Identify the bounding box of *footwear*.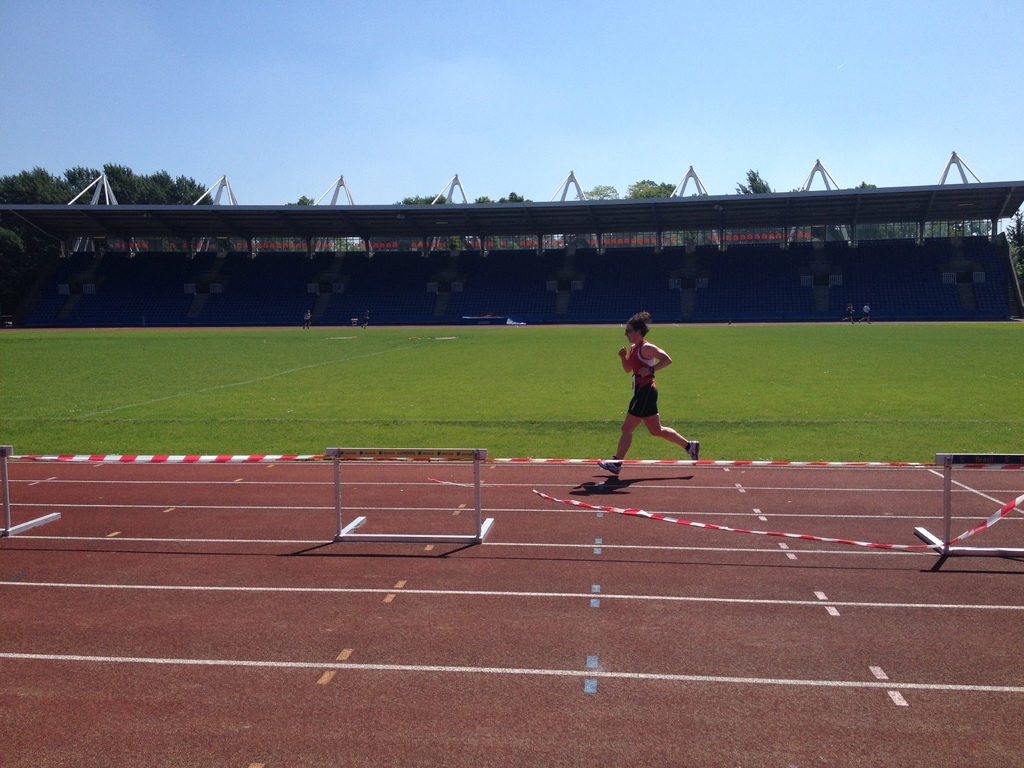
box(681, 436, 706, 470).
